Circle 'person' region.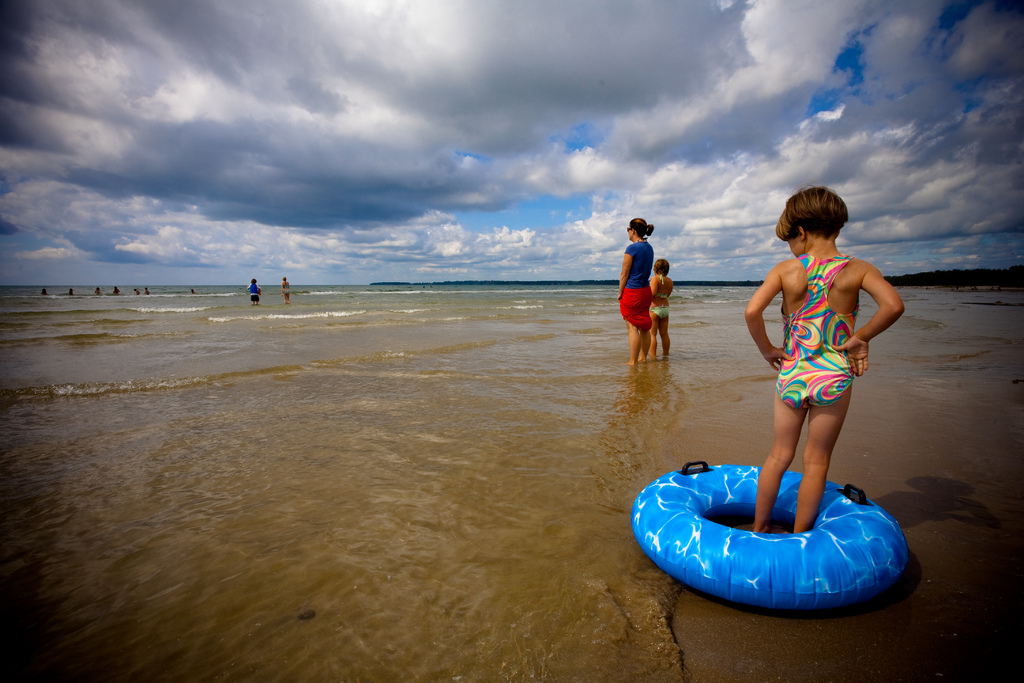
Region: <box>67,286,76,295</box>.
